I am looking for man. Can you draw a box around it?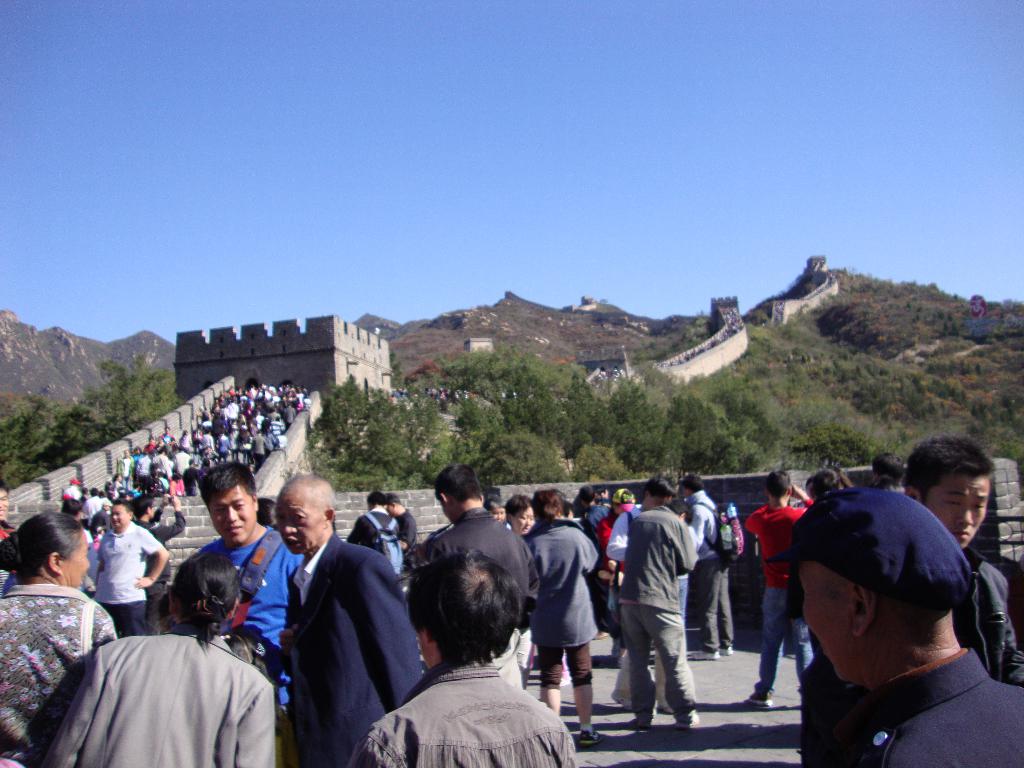
Sure, the bounding box is box(276, 474, 428, 767).
